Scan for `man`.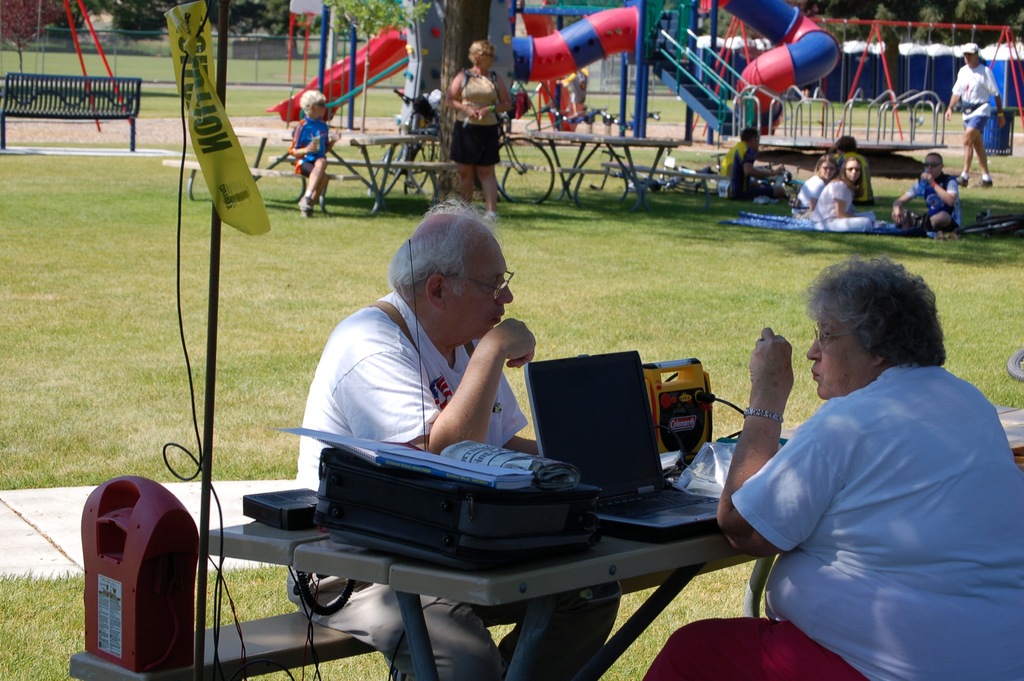
Scan result: <bbox>833, 133, 876, 204</bbox>.
